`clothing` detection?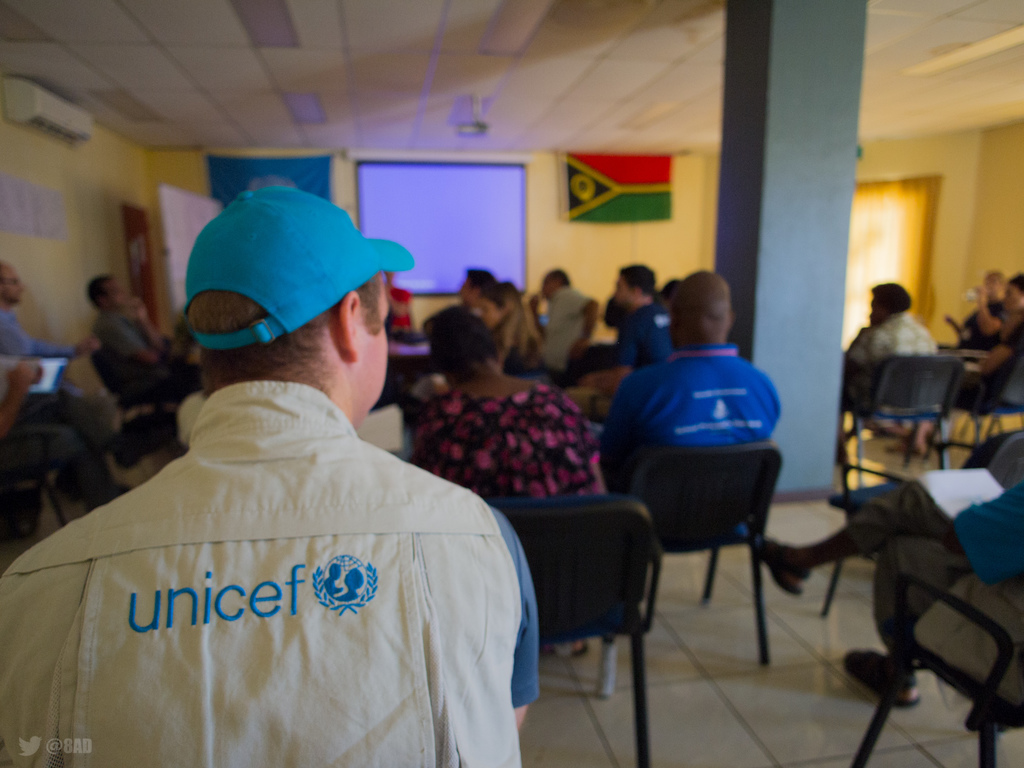
<box>543,283,589,373</box>
